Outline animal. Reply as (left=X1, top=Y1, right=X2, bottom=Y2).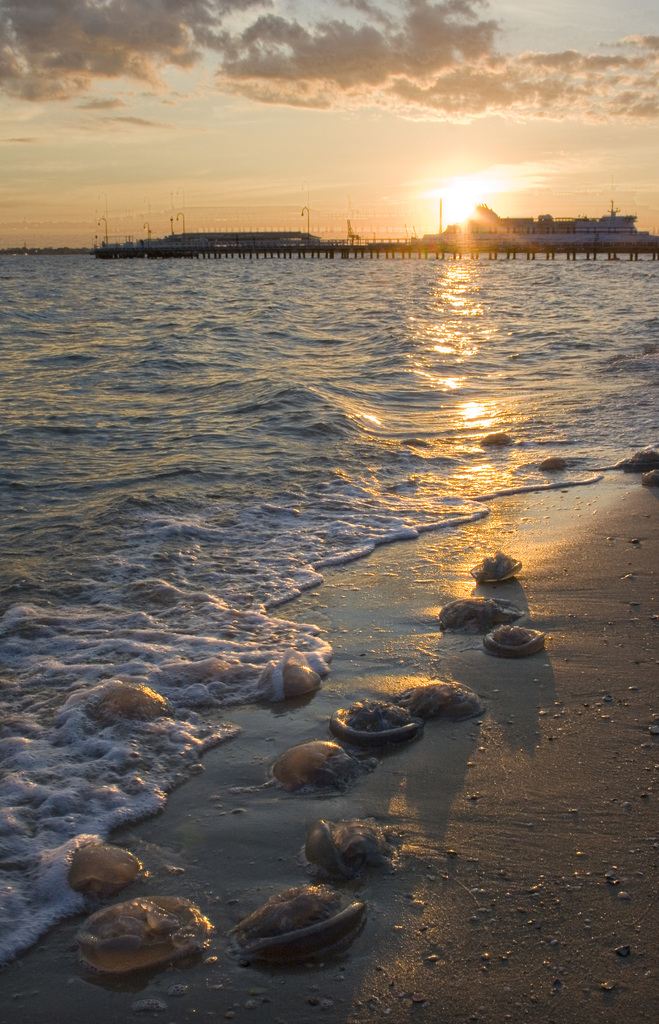
(left=61, top=840, right=141, bottom=900).
